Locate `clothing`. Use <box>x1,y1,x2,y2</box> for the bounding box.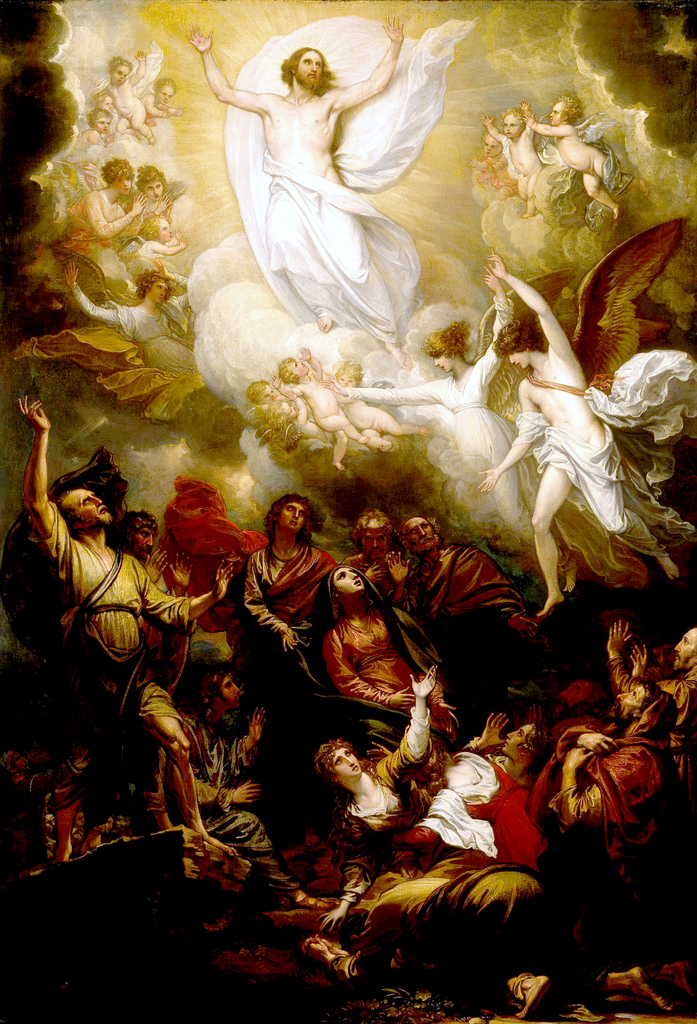
<box>521,412,691,575</box>.
